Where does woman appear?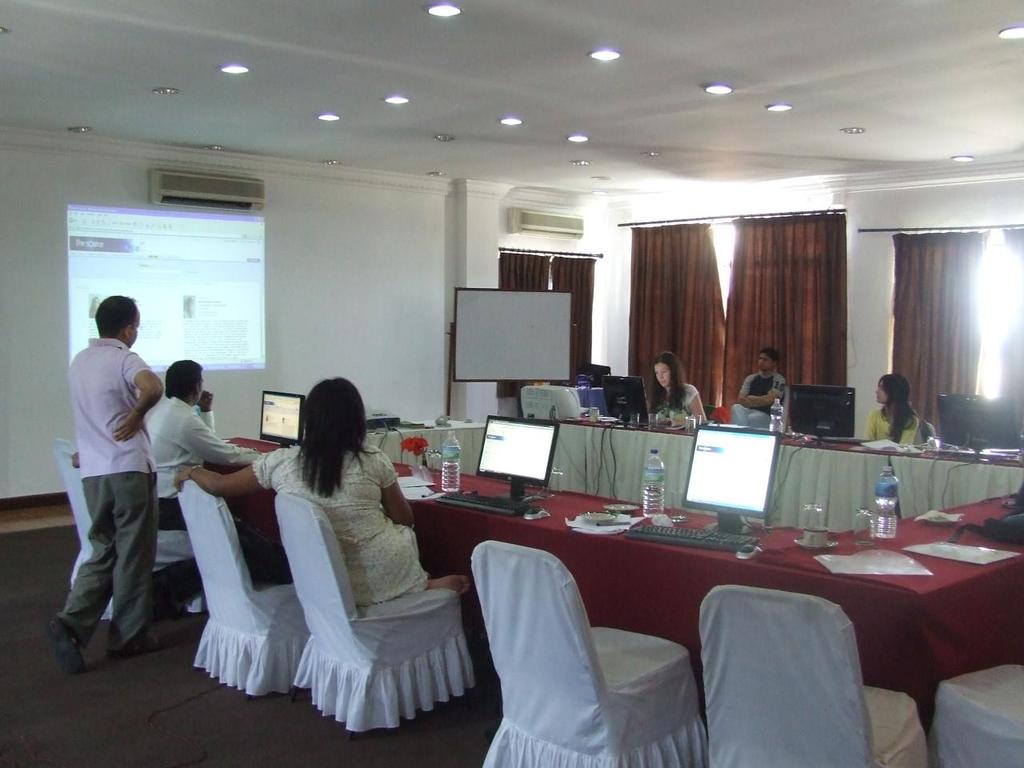
Appears at bbox=(859, 374, 918, 453).
